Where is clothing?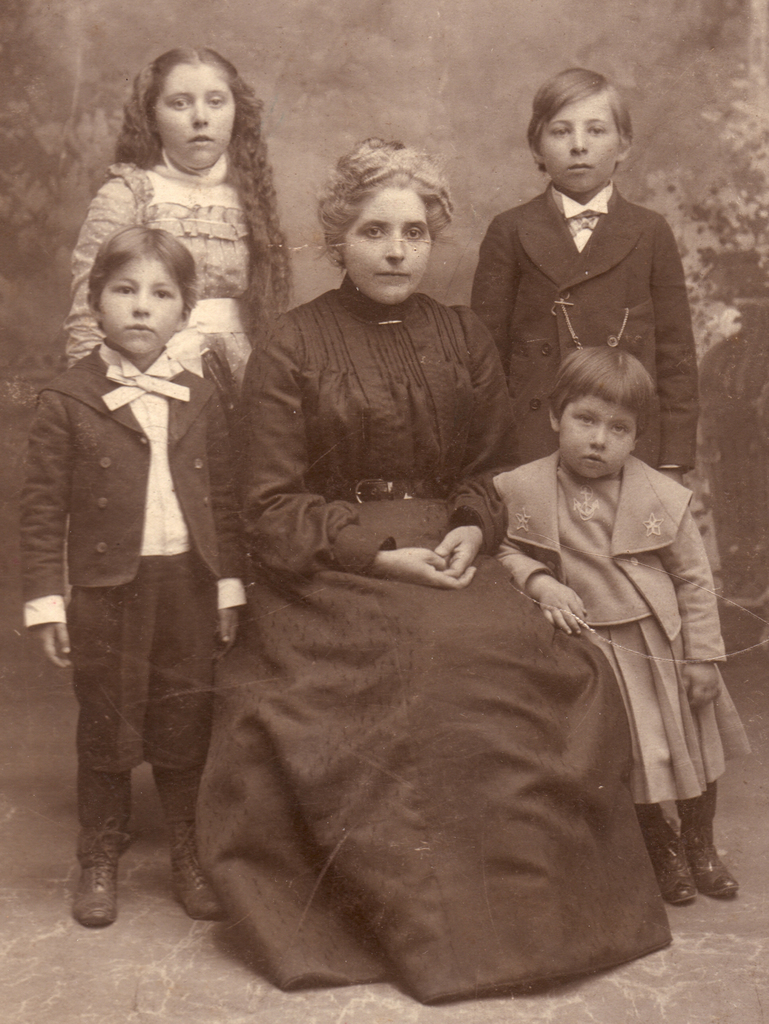
{"x1": 72, "y1": 155, "x2": 280, "y2": 391}.
